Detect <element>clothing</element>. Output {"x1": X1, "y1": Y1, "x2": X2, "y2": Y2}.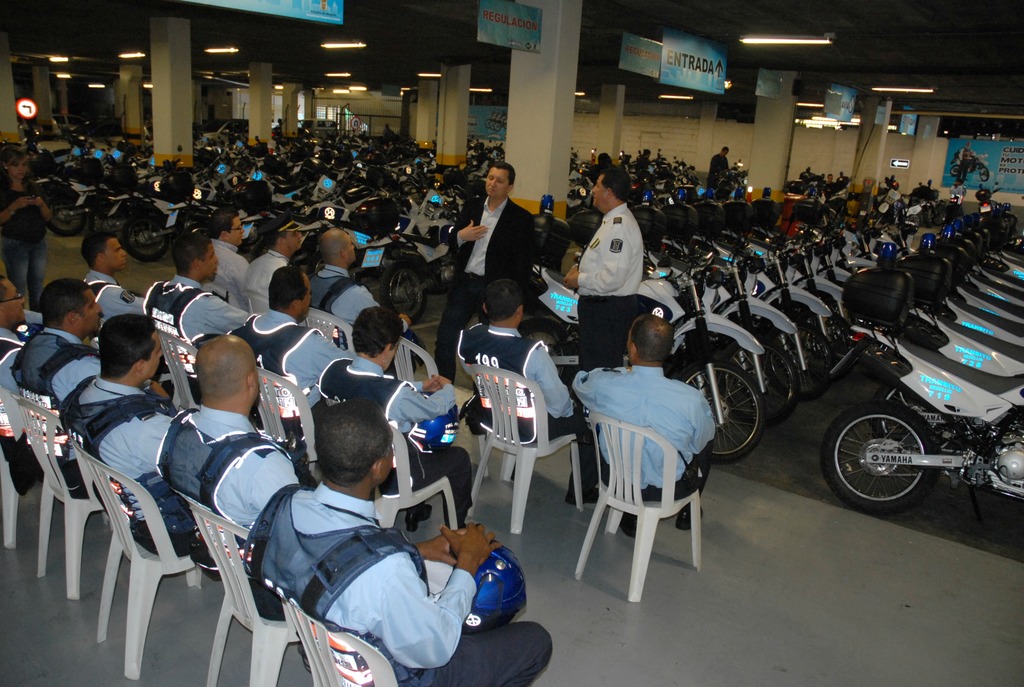
{"x1": 253, "y1": 452, "x2": 463, "y2": 675}.
